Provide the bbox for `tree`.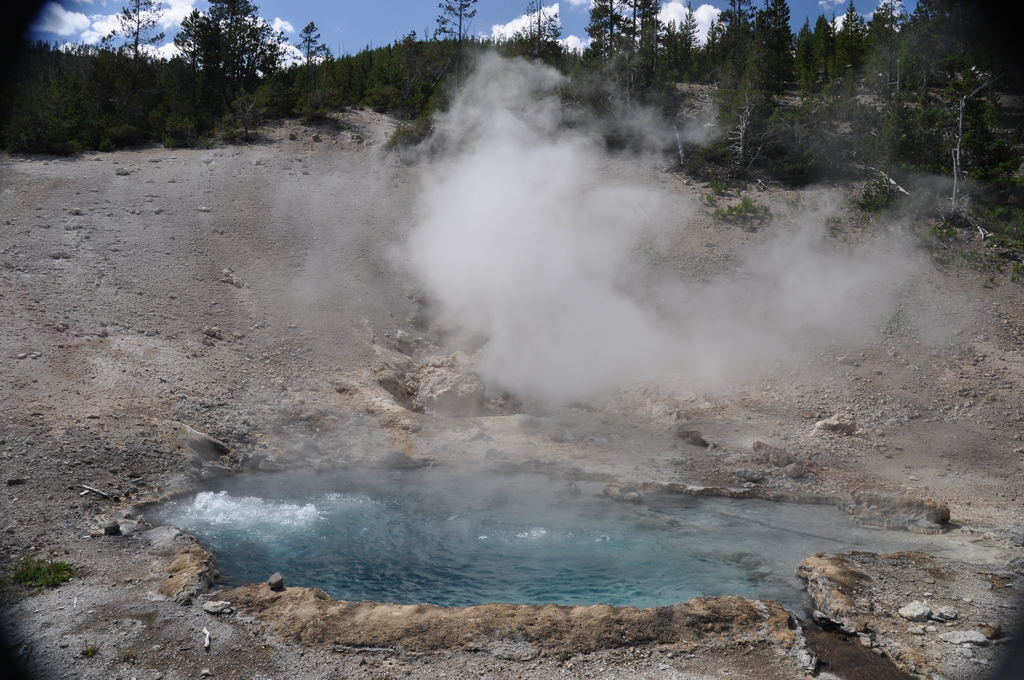
box(165, 0, 283, 153).
